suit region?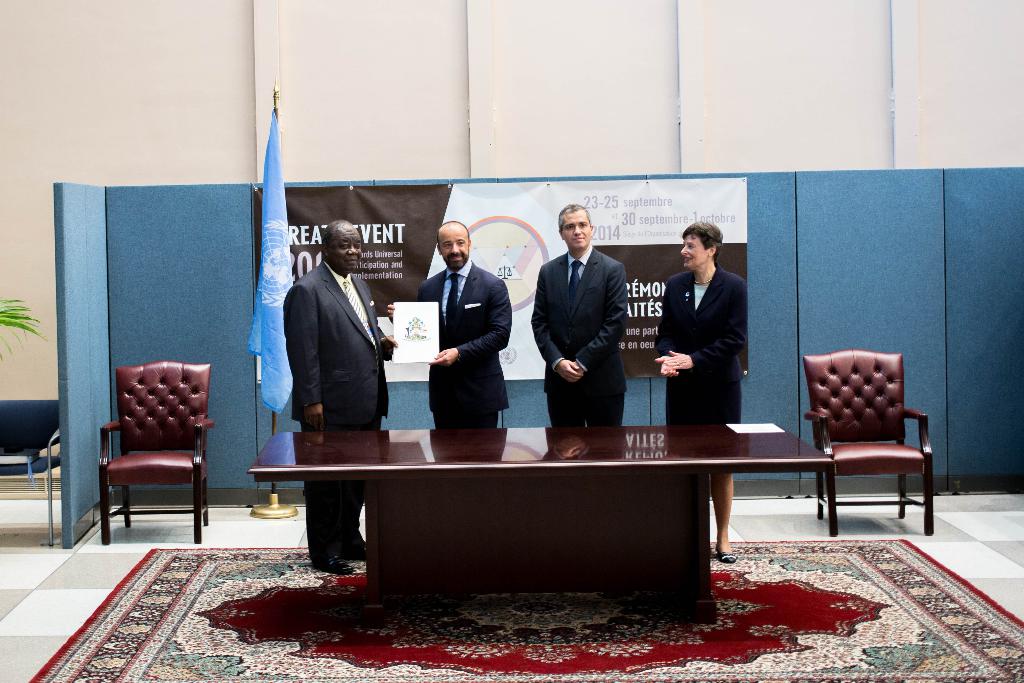
bbox=(388, 262, 512, 429)
